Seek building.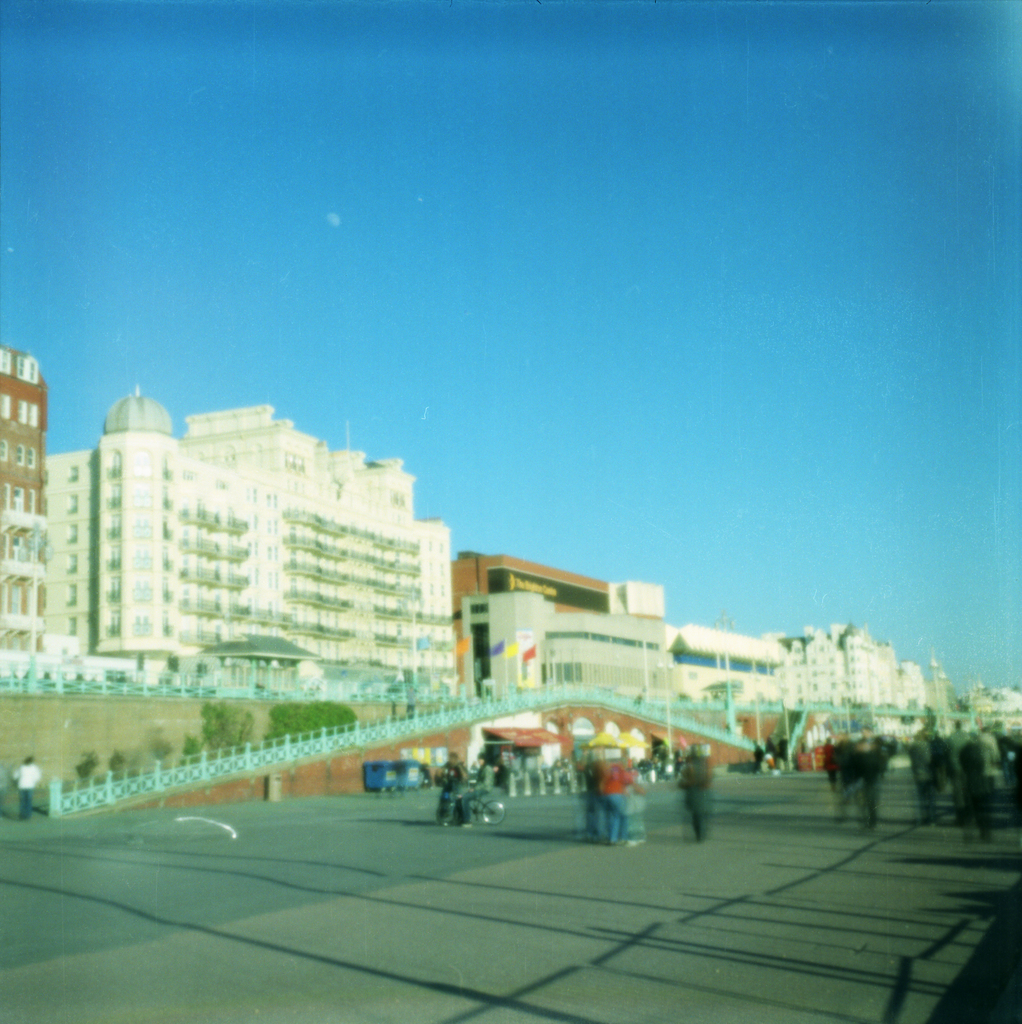
bbox=[0, 338, 52, 688].
